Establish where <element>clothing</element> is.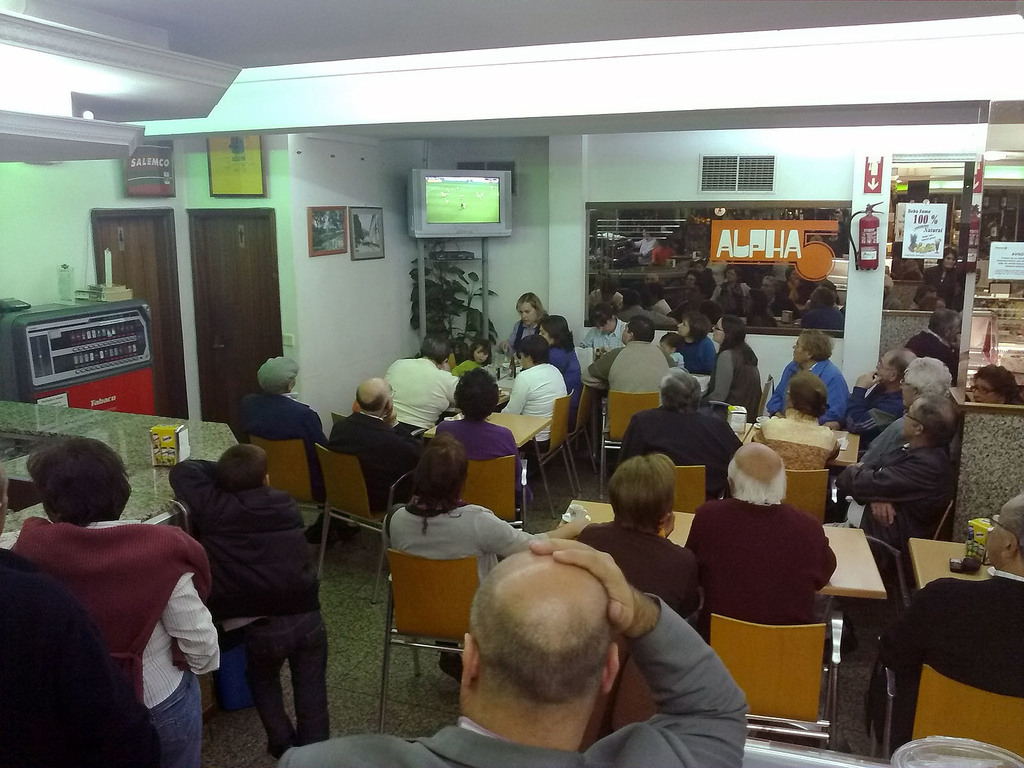
Established at 687 330 716 374.
